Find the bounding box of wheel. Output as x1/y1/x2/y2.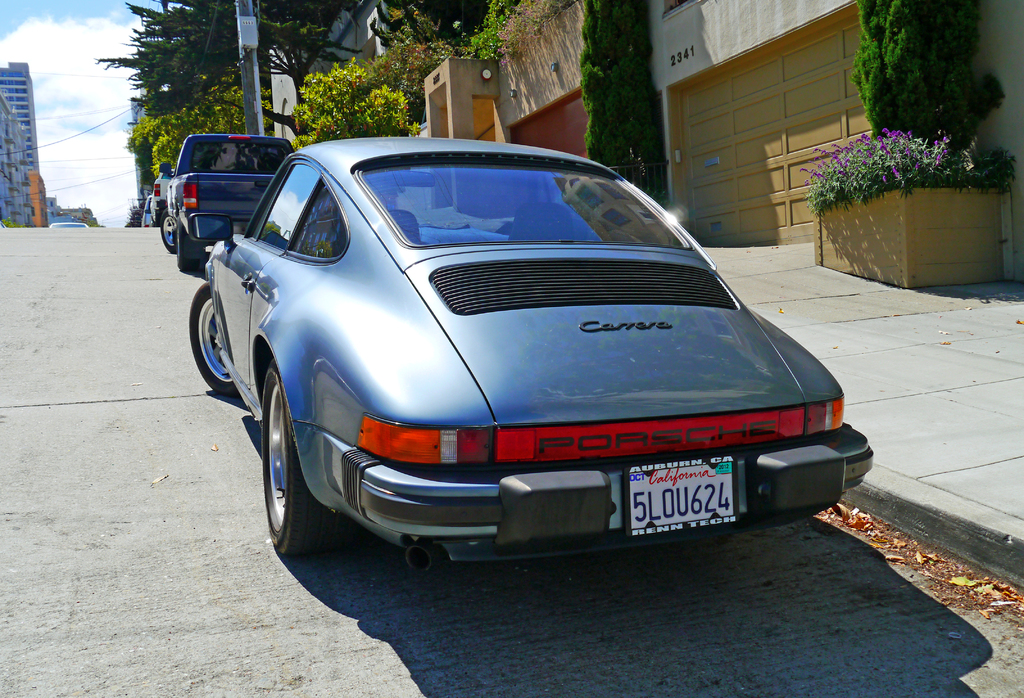
159/208/174/248.
